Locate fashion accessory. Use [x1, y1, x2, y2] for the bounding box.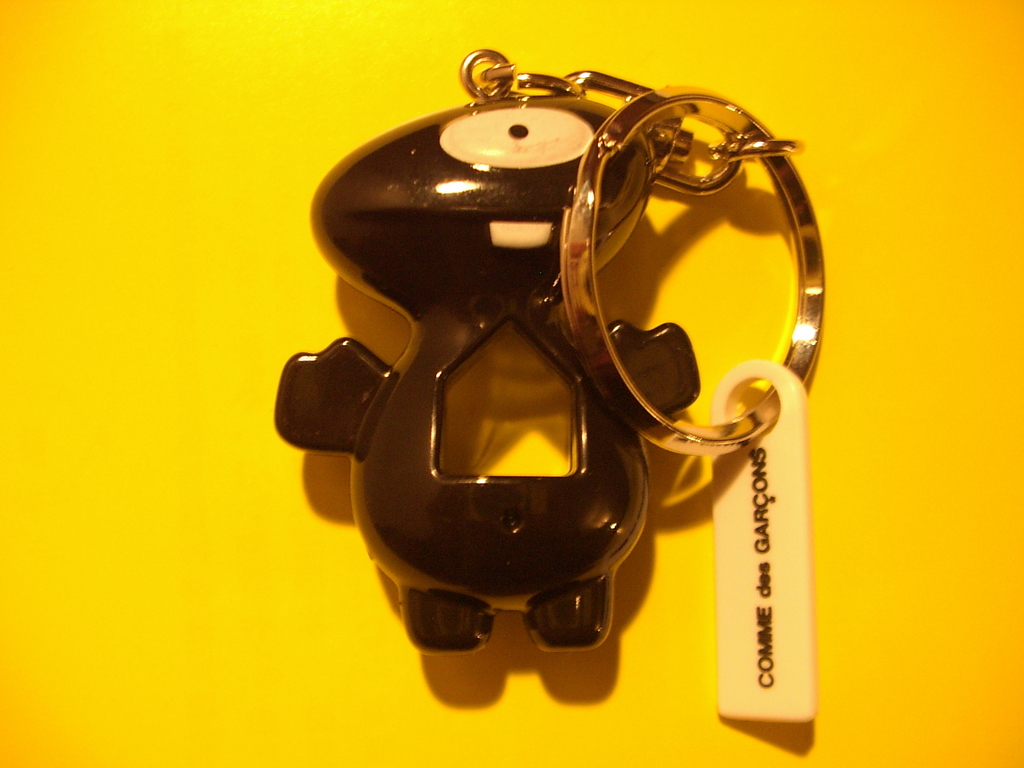
[270, 52, 834, 726].
